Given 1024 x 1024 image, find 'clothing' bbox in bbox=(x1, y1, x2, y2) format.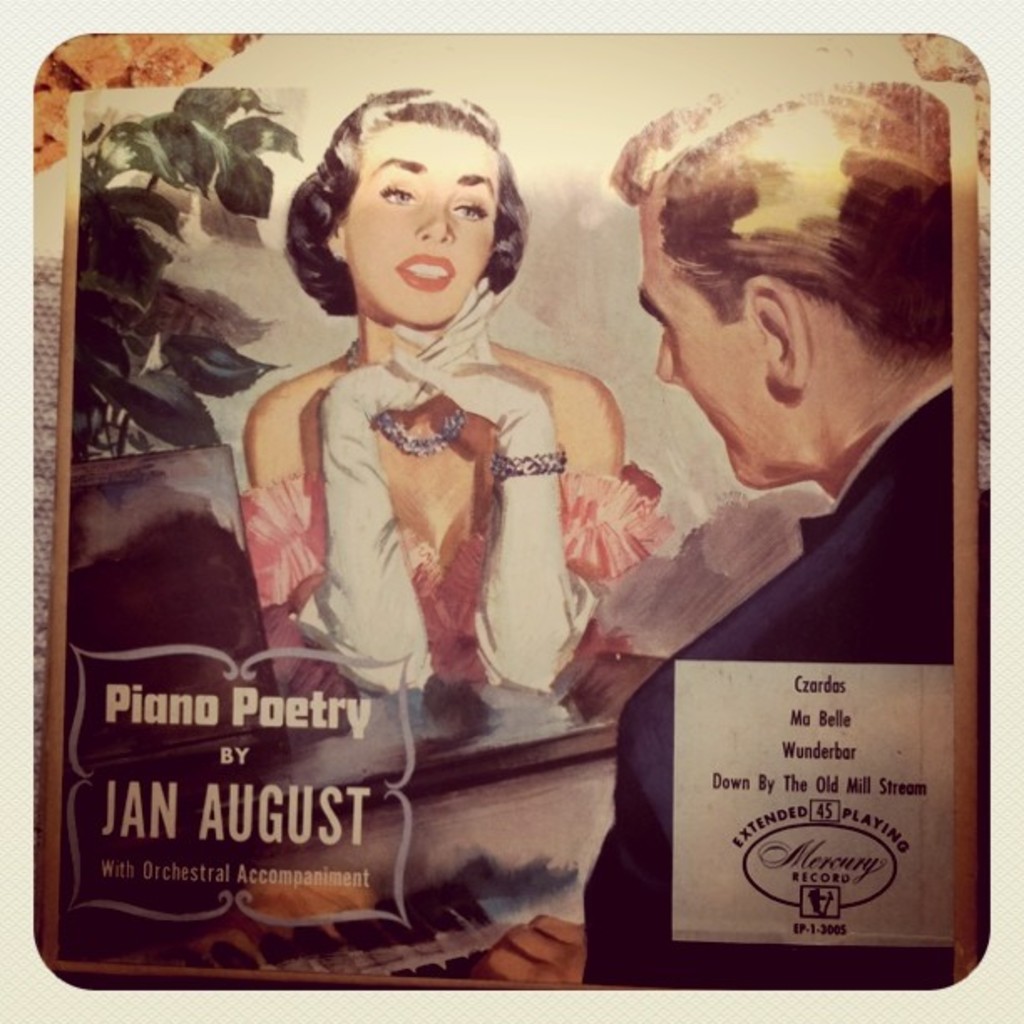
bbox=(258, 423, 688, 703).
